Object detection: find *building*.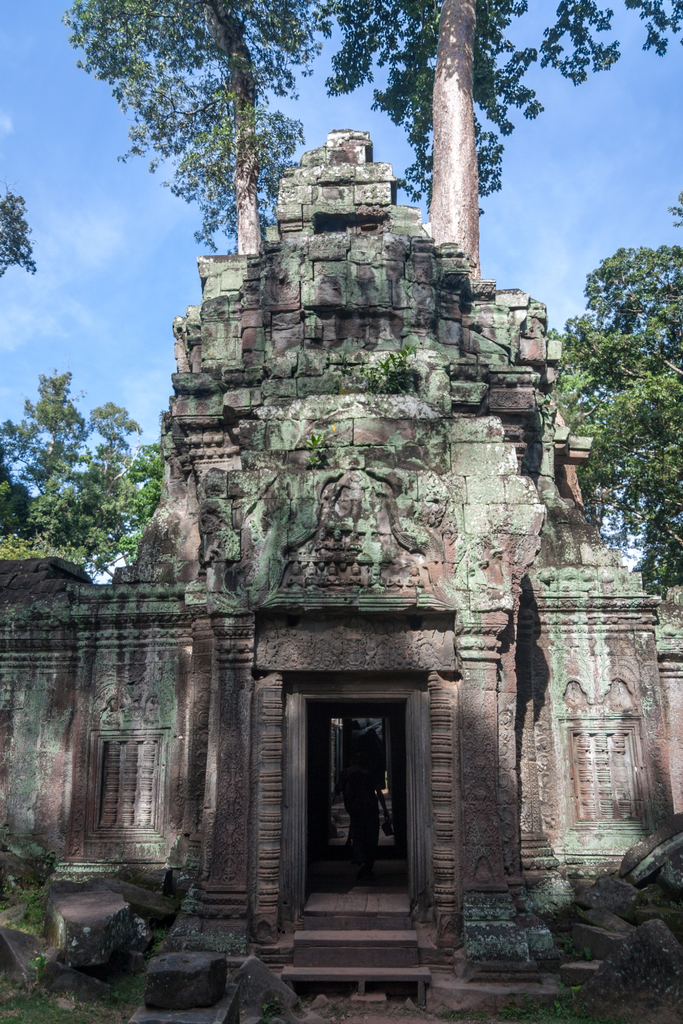
BBox(0, 134, 680, 1005).
